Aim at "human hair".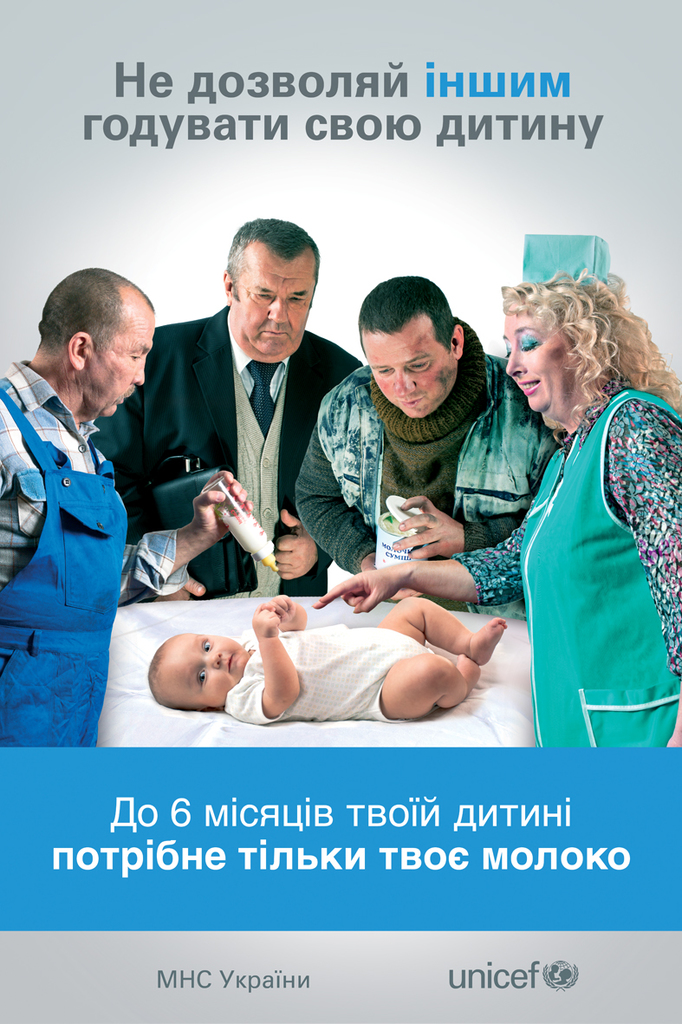
Aimed at select_region(39, 261, 153, 356).
